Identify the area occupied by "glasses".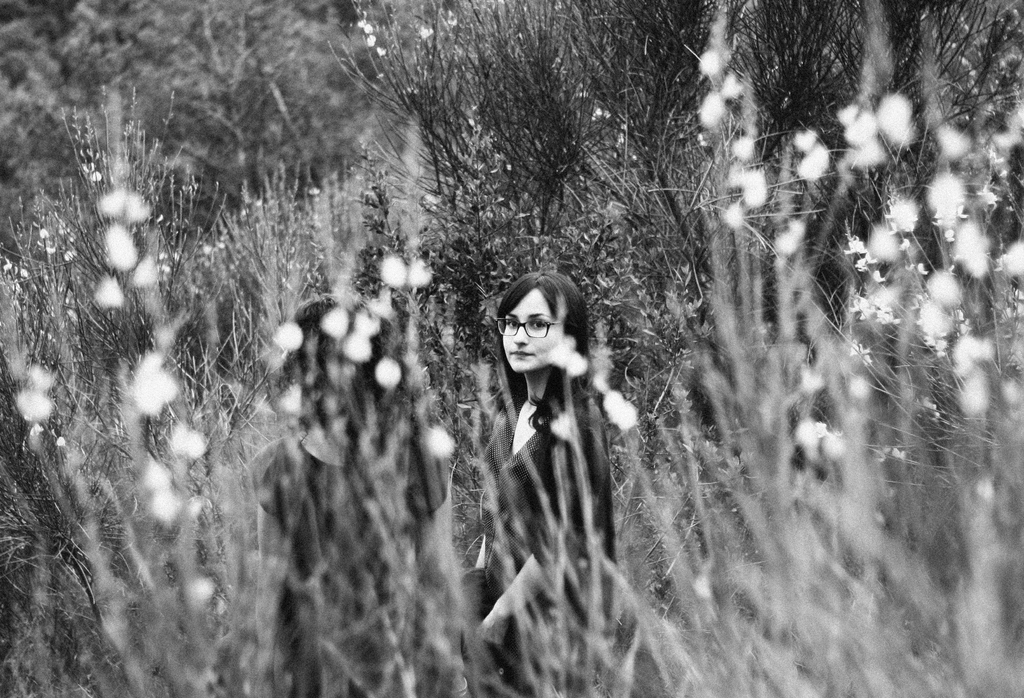
Area: [499,314,557,341].
